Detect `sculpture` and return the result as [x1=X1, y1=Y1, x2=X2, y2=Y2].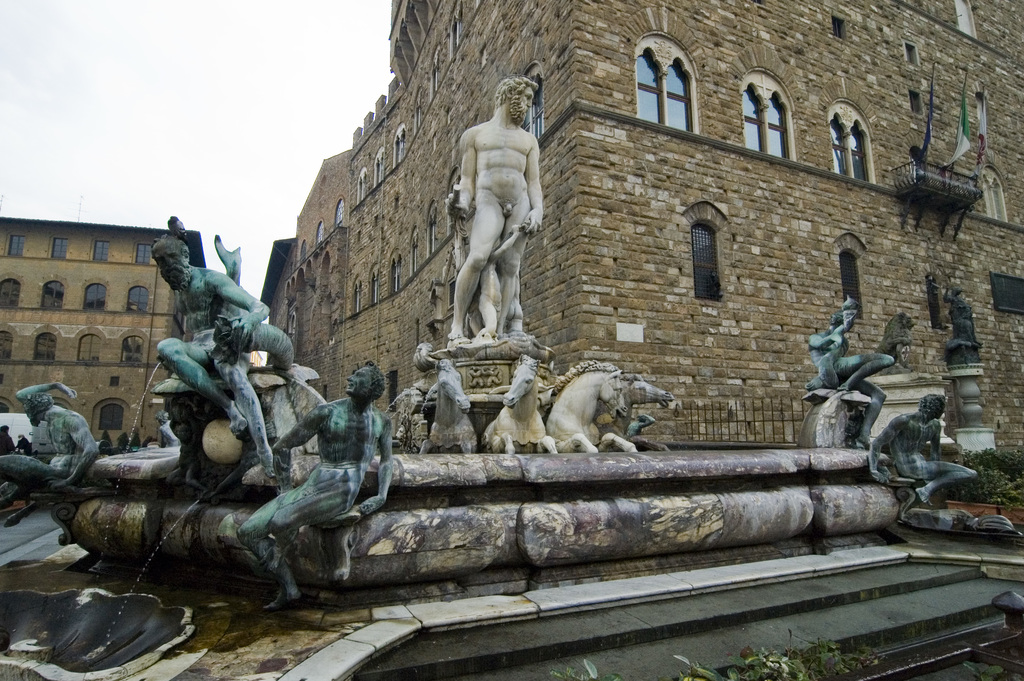
[x1=872, y1=315, x2=914, y2=370].
